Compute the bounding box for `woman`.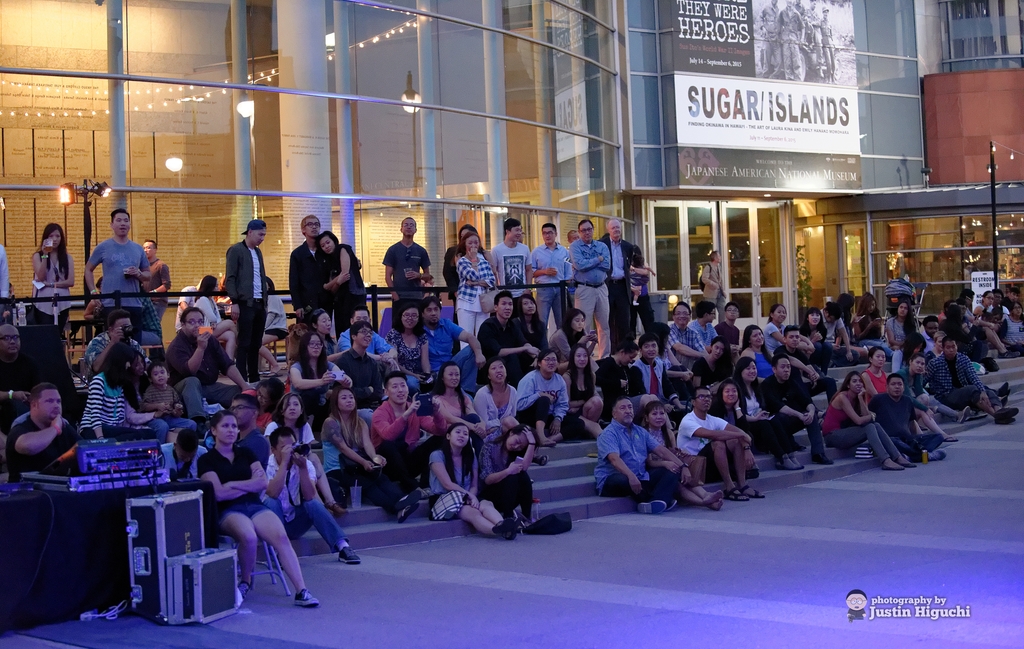
(80, 339, 155, 438).
